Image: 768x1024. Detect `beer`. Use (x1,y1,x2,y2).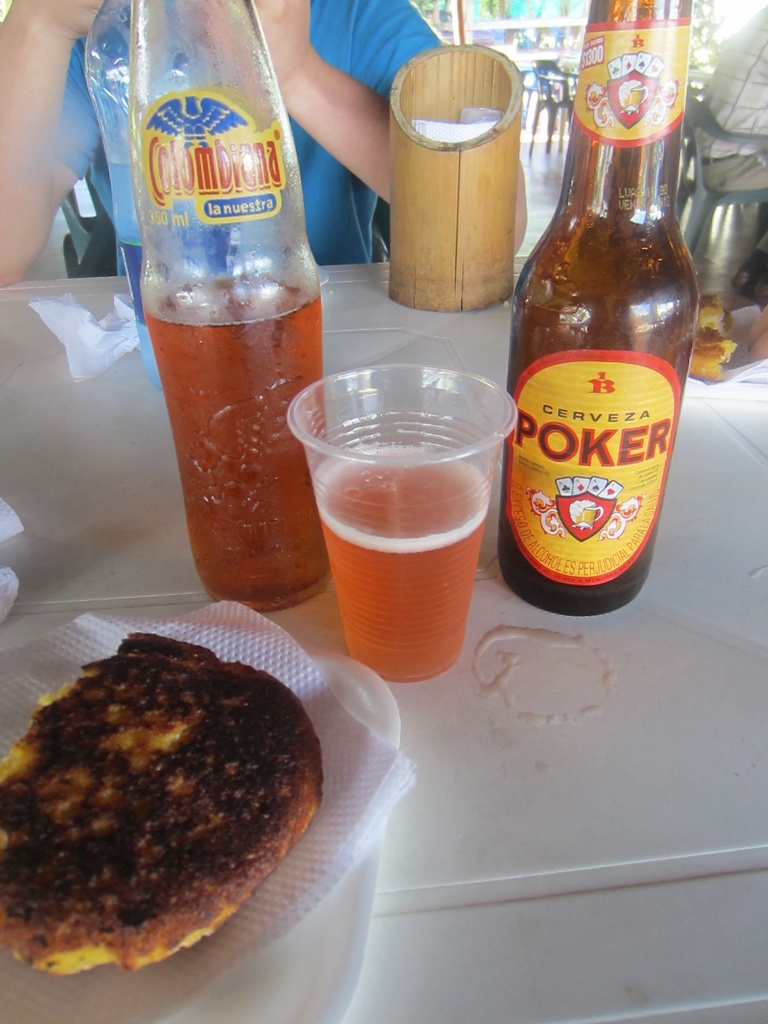
(143,278,335,616).
